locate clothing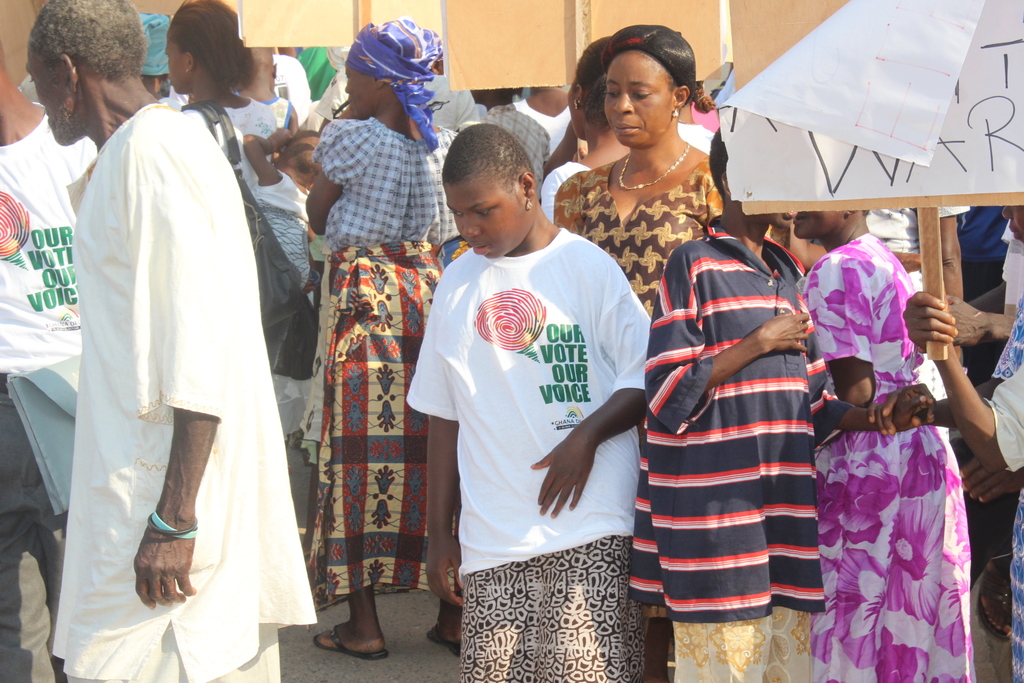
left=49, top=67, right=323, bottom=662
